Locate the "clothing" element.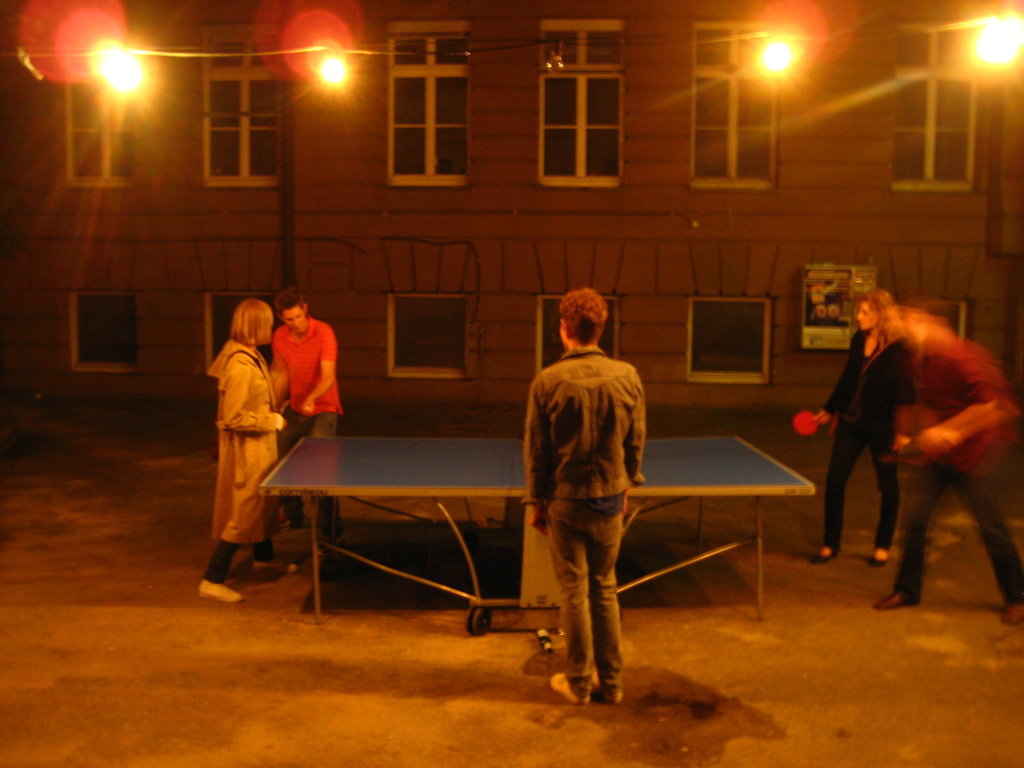
Element bbox: x1=823, y1=327, x2=924, y2=536.
